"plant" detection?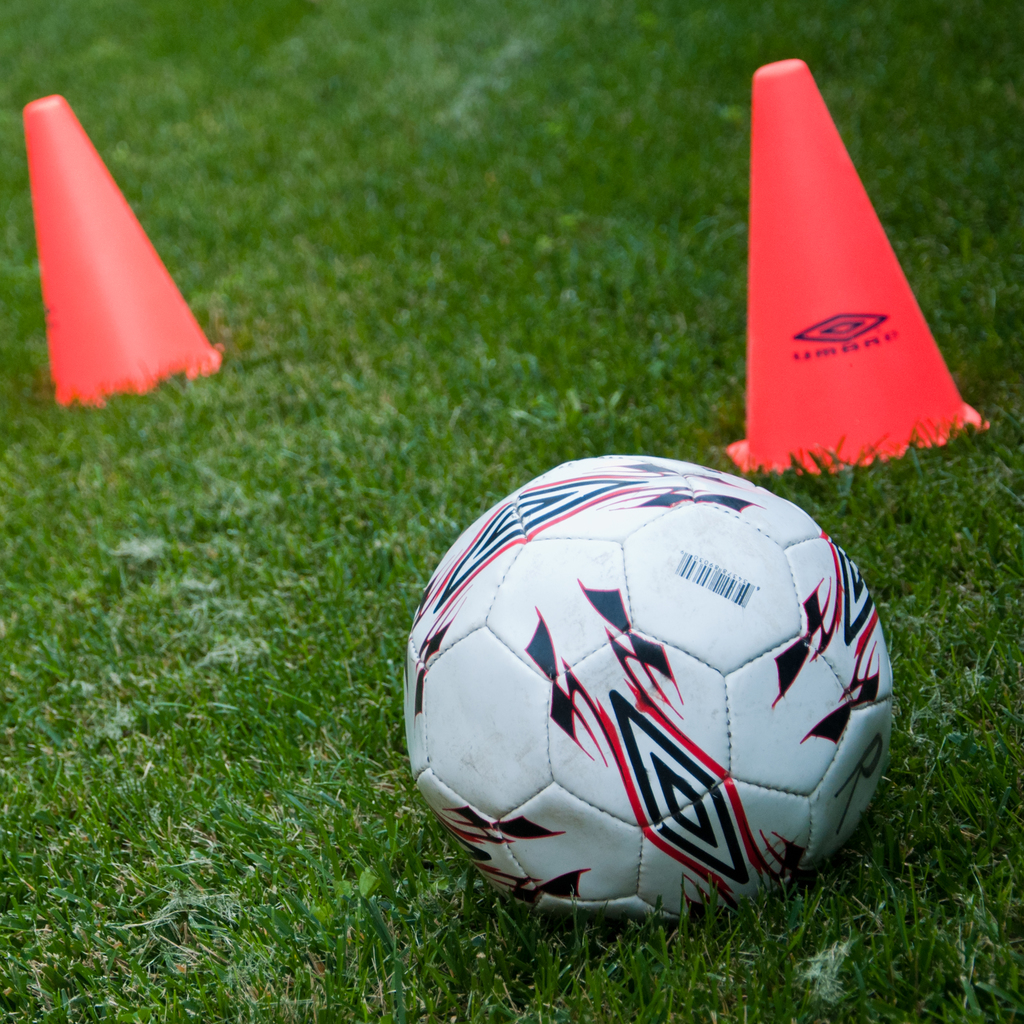
select_region(0, 0, 1023, 1023)
